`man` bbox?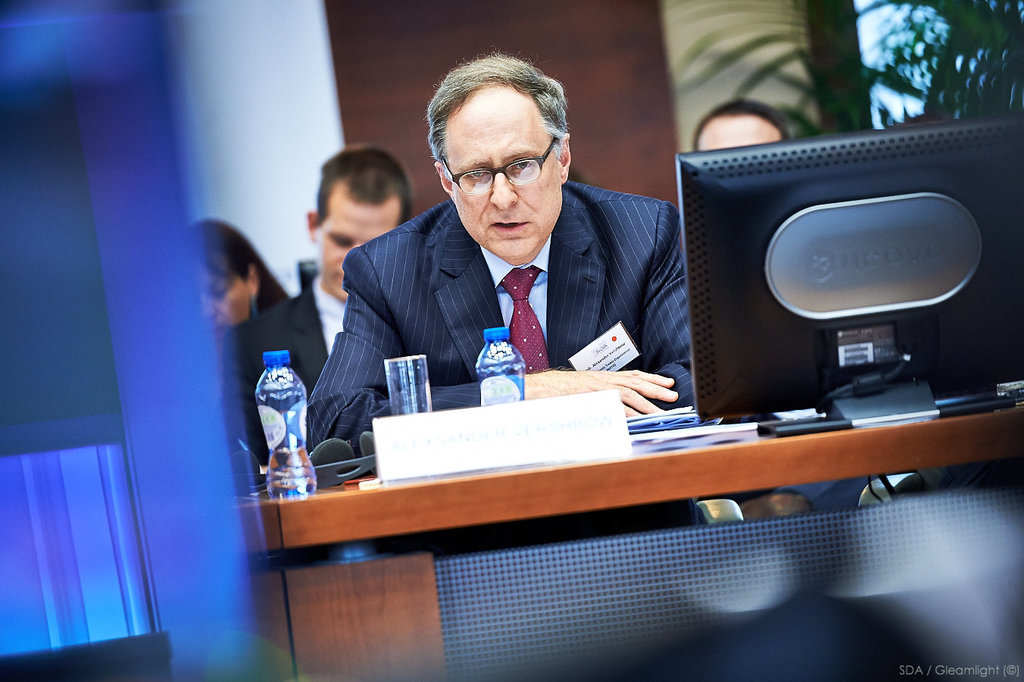
pyautogui.locateOnScreen(695, 93, 795, 150)
